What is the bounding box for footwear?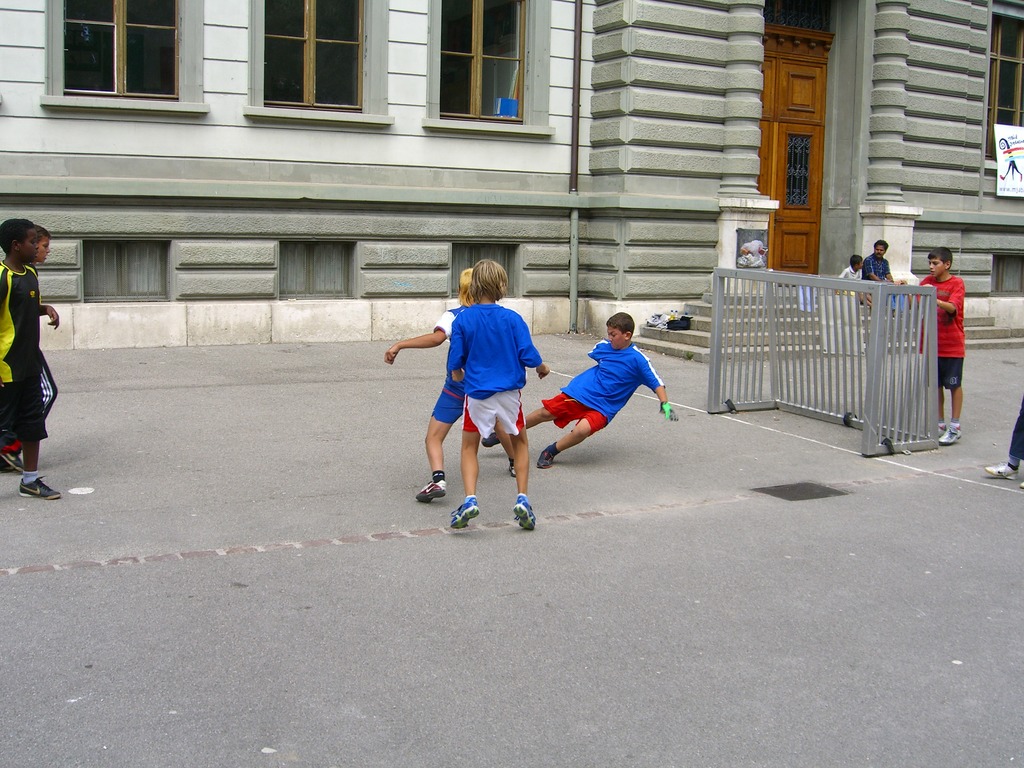
[x1=986, y1=461, x2=1013, y2=479].
